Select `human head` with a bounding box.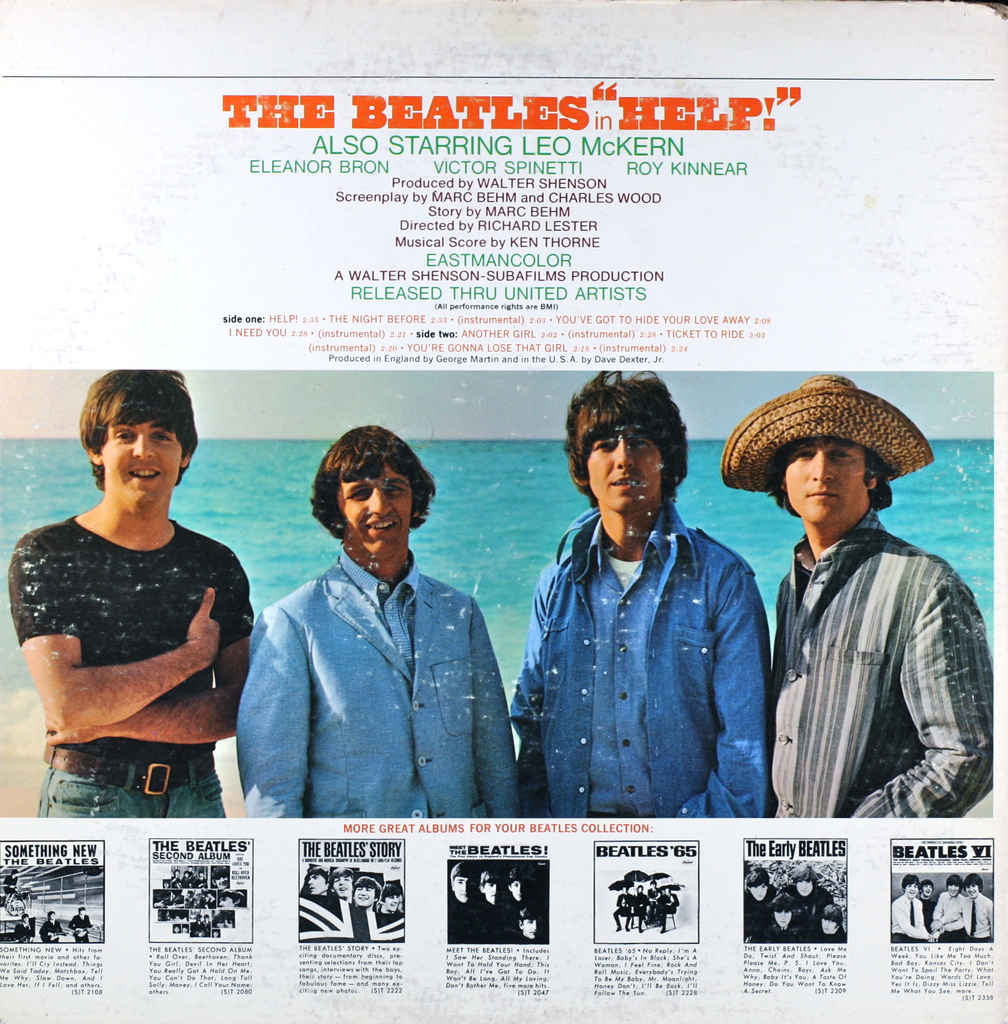
left=78, top=368, right=194, bottom=513.
